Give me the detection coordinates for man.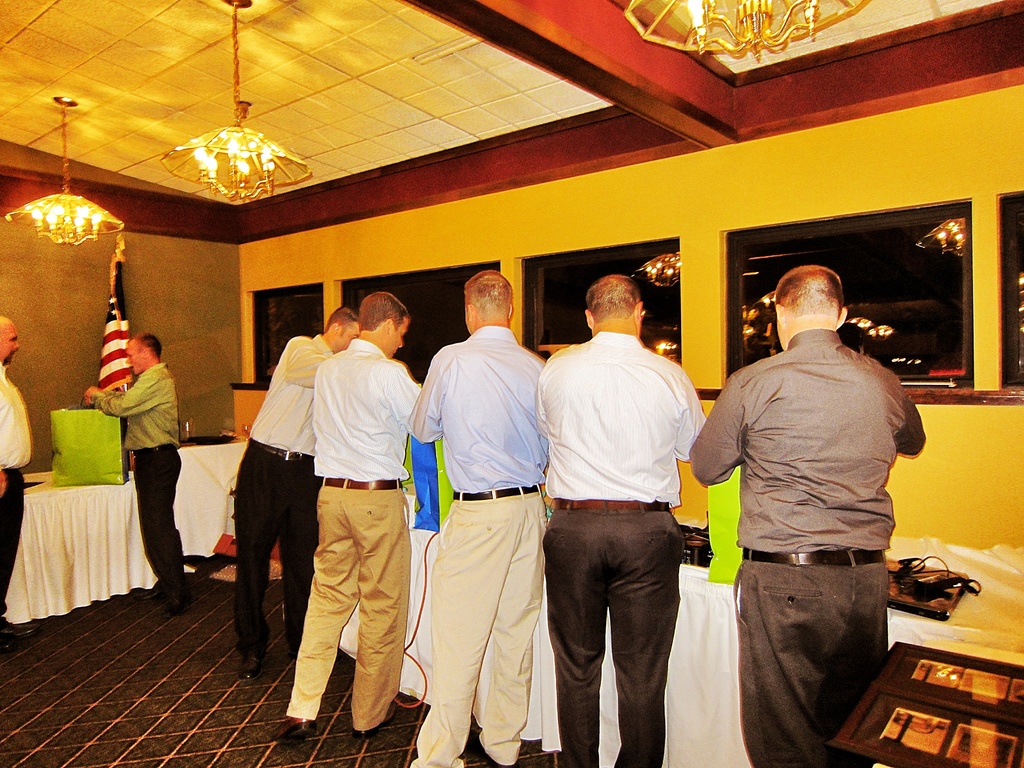
524,271,718,763.
